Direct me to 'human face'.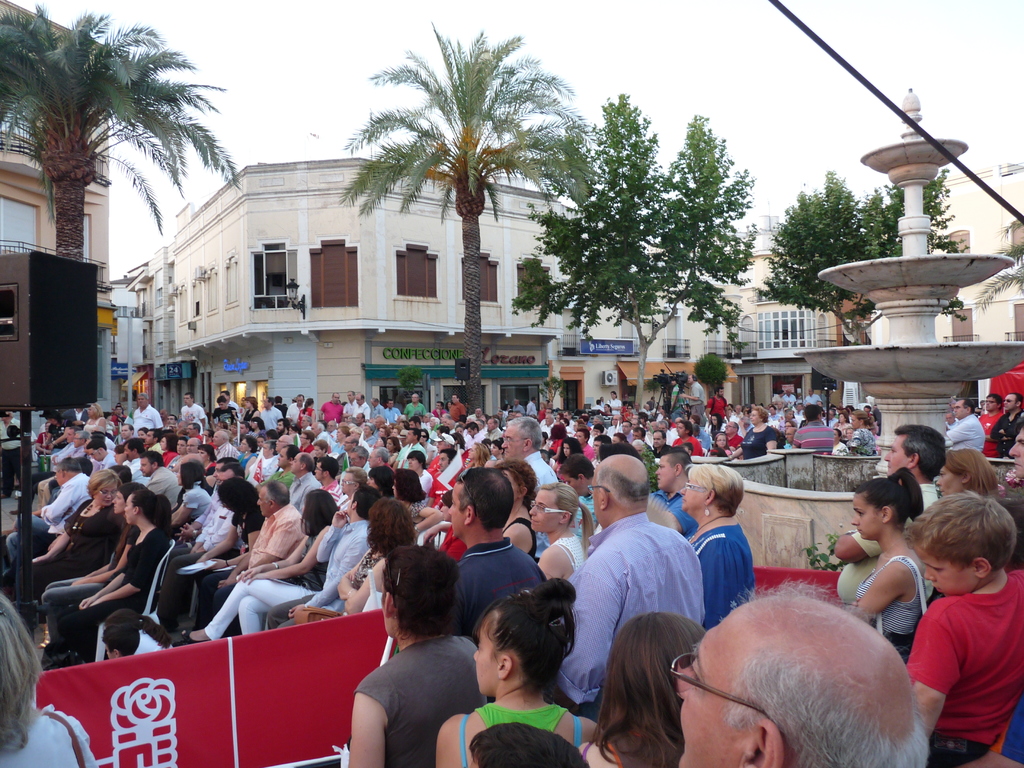
Direction: 97:484:116:507.
